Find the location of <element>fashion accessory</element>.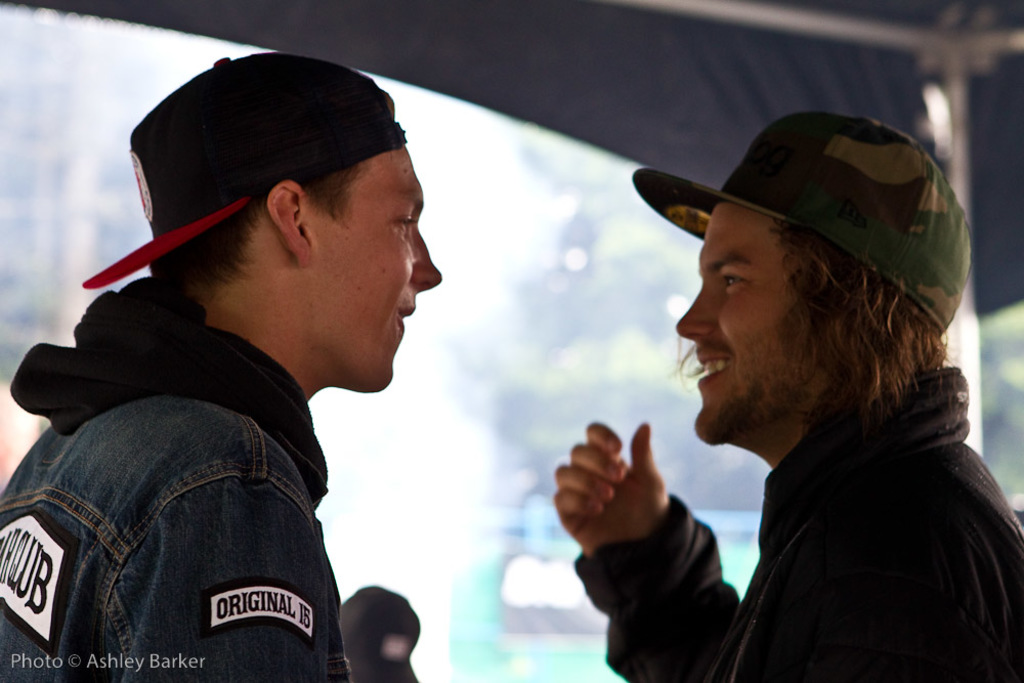
Location: (x1=338, y1=584, x2=418, y2=682).
